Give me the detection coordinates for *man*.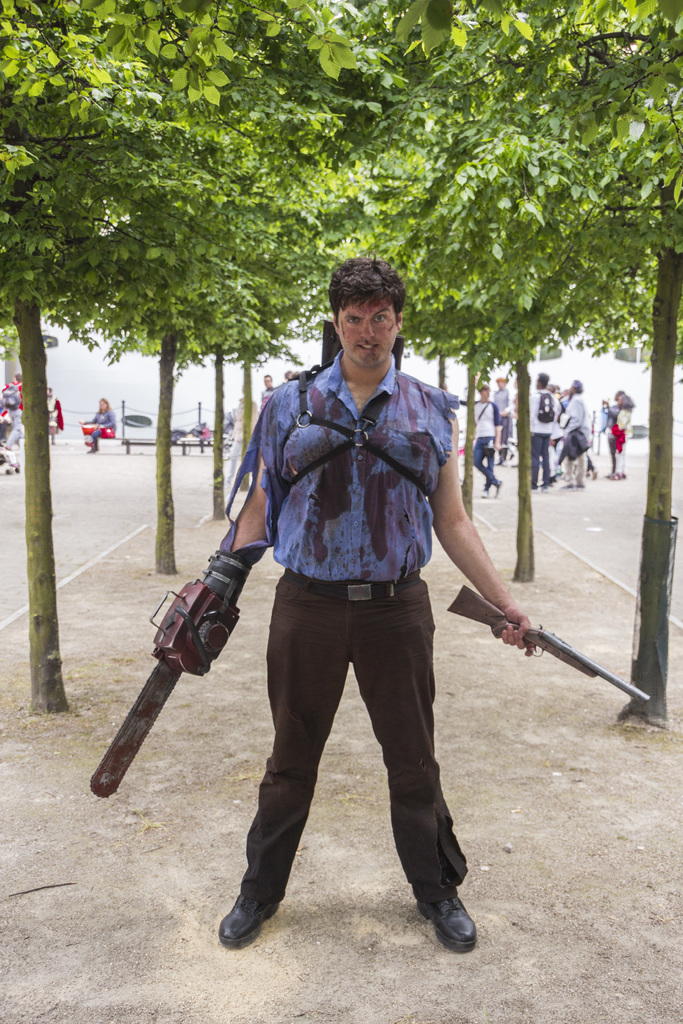
(490,369,508,463).
